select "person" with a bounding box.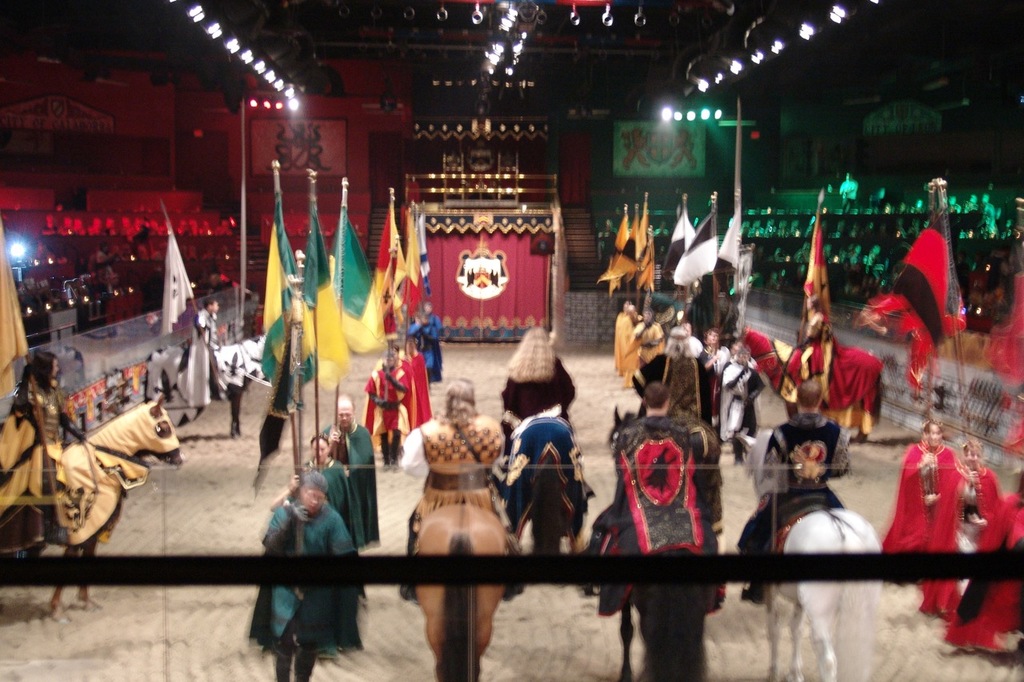
crop(750, 375, 845, 512).
